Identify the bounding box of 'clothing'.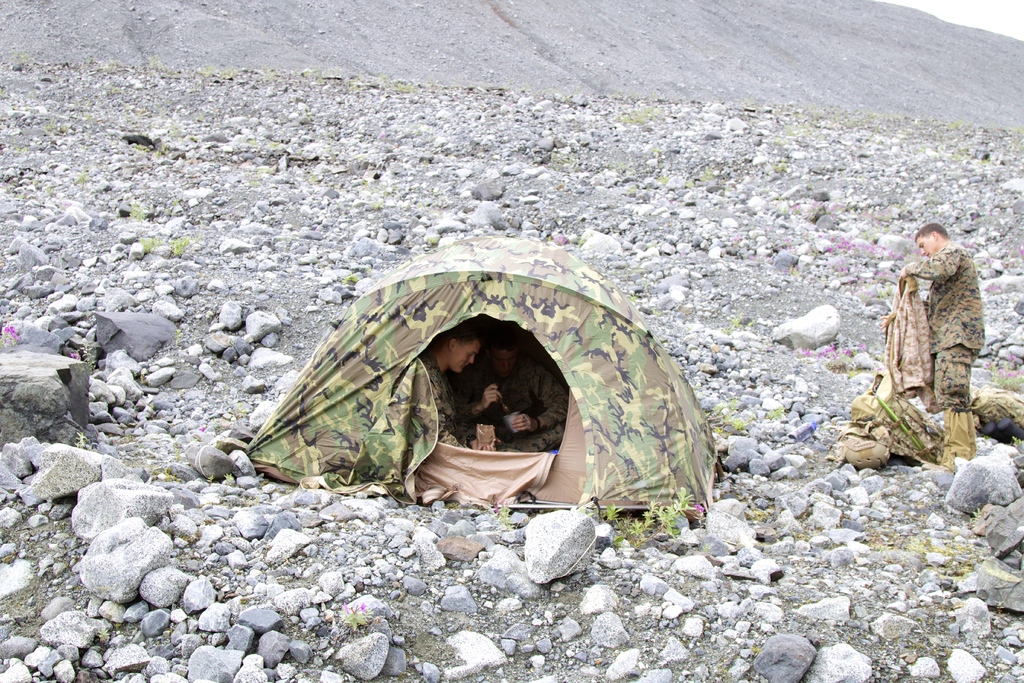
rect(426, 356, 455, 448).
